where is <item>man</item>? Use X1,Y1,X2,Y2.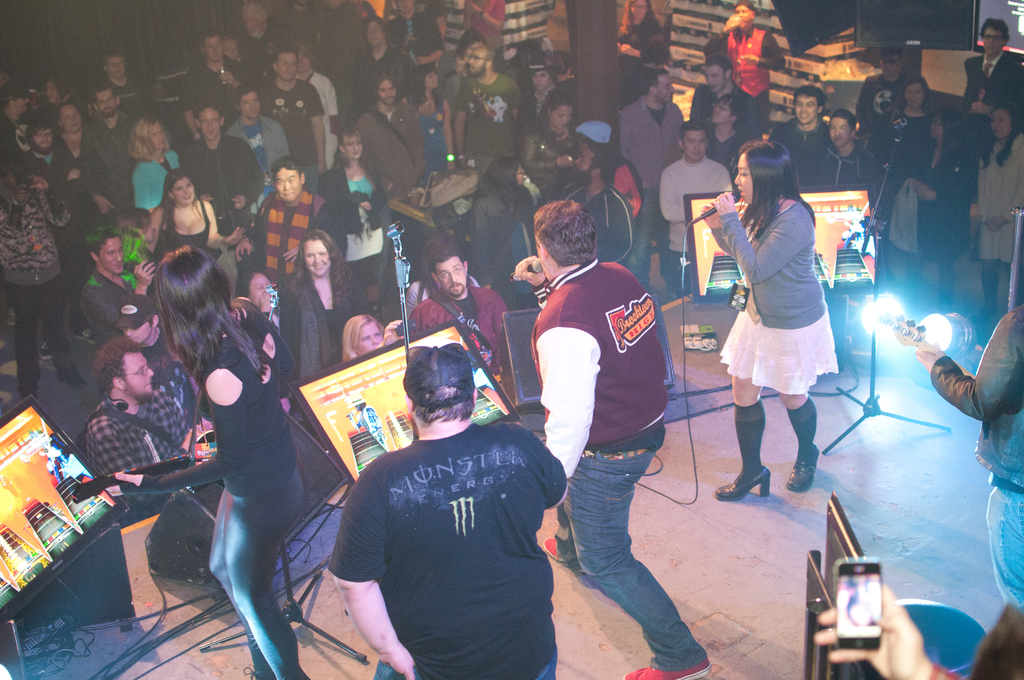
769,86,836,188.
